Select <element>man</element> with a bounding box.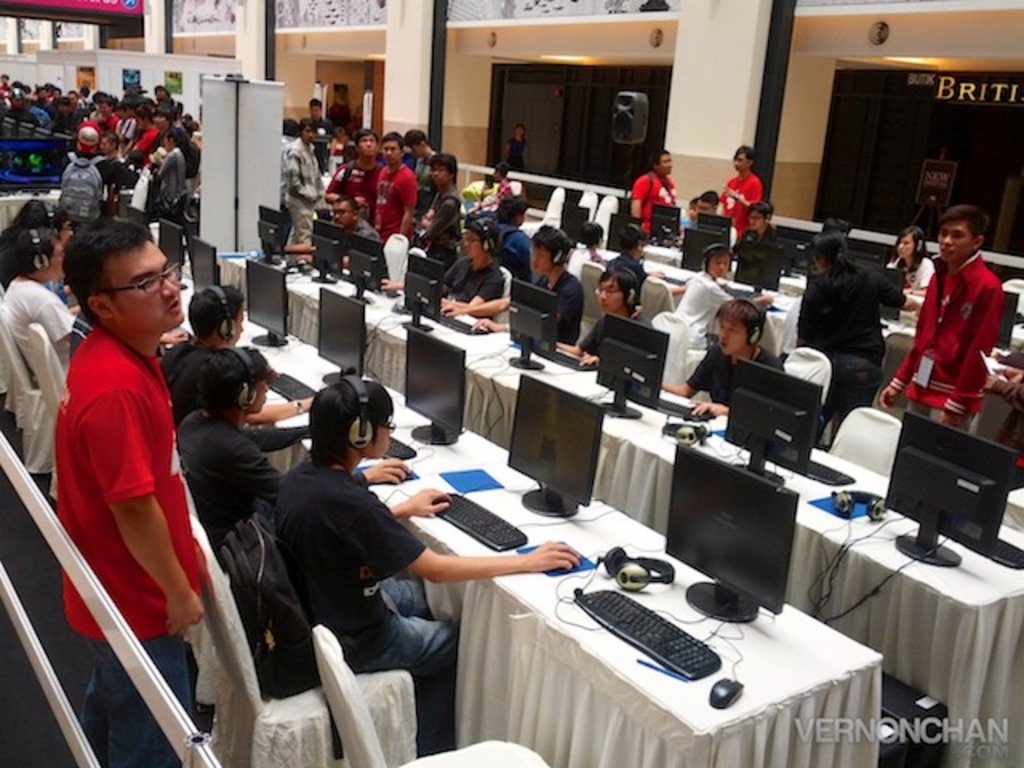
320/197/389/270.
